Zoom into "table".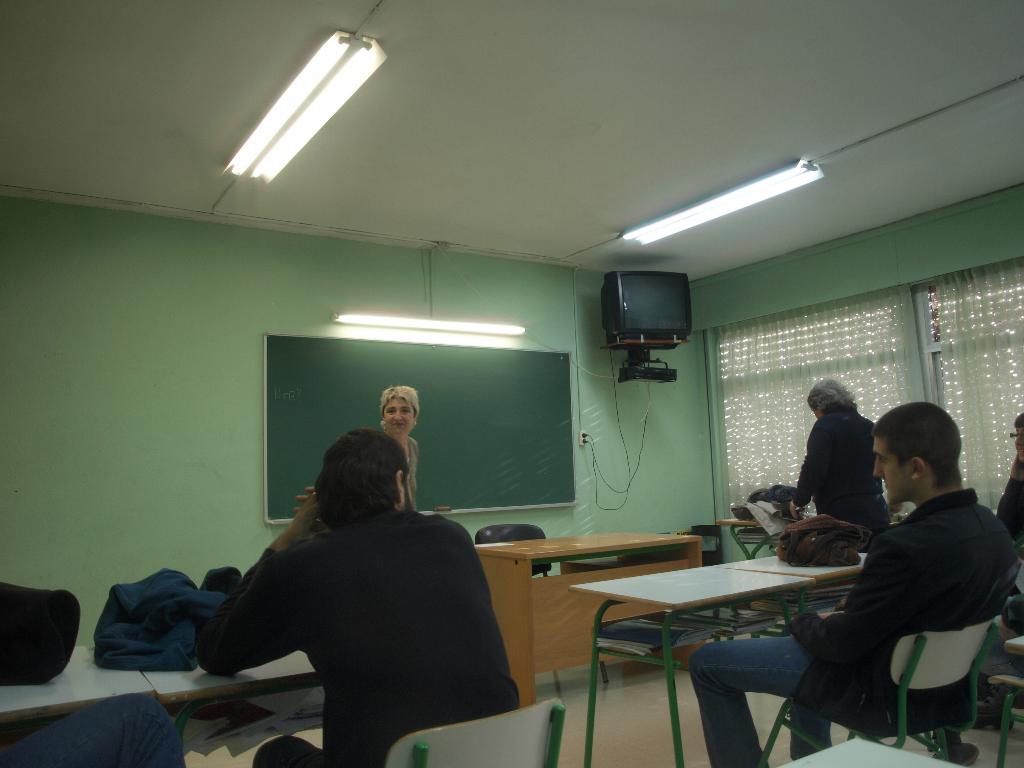
Zoom target: (x1=736, y1=555, x2=870, y2=580).
